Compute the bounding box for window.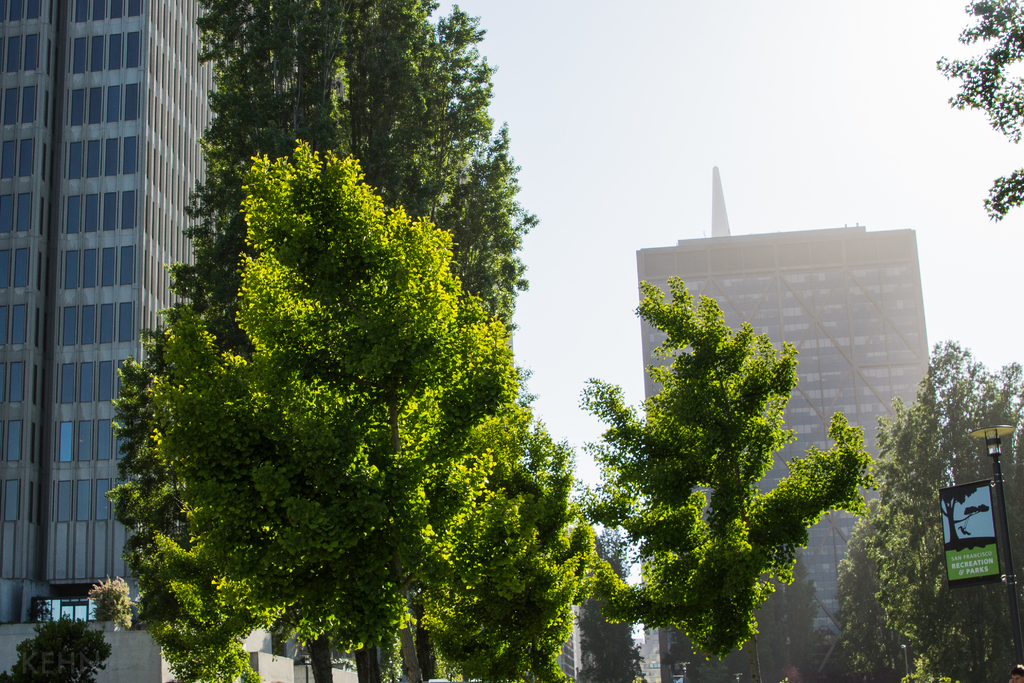
region(17, 192, 28, 232).
